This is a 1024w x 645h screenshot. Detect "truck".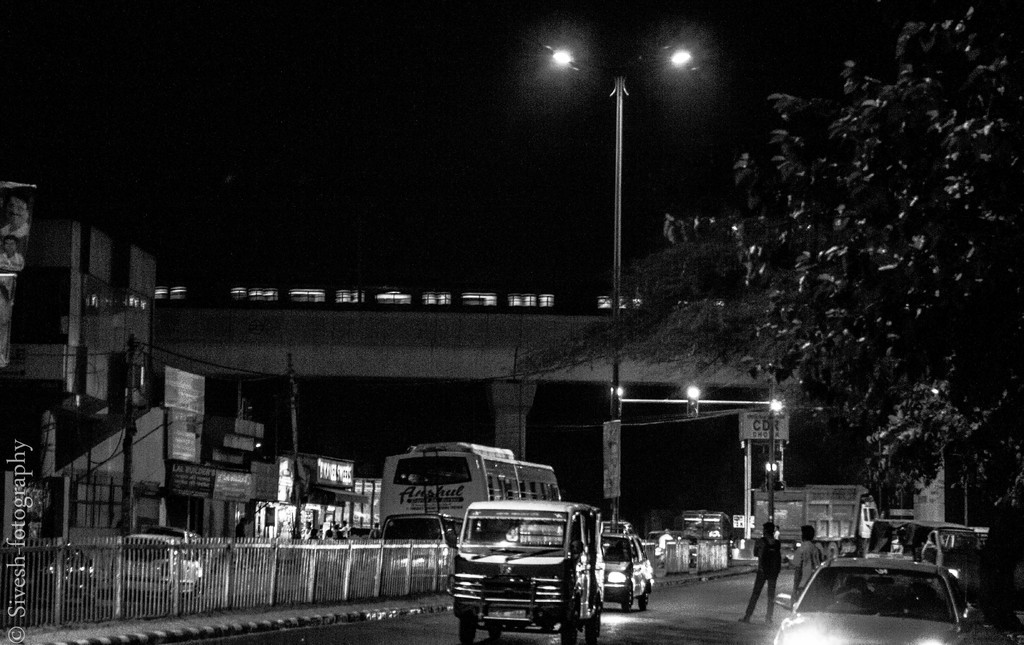
755, 484, 876, 566.
